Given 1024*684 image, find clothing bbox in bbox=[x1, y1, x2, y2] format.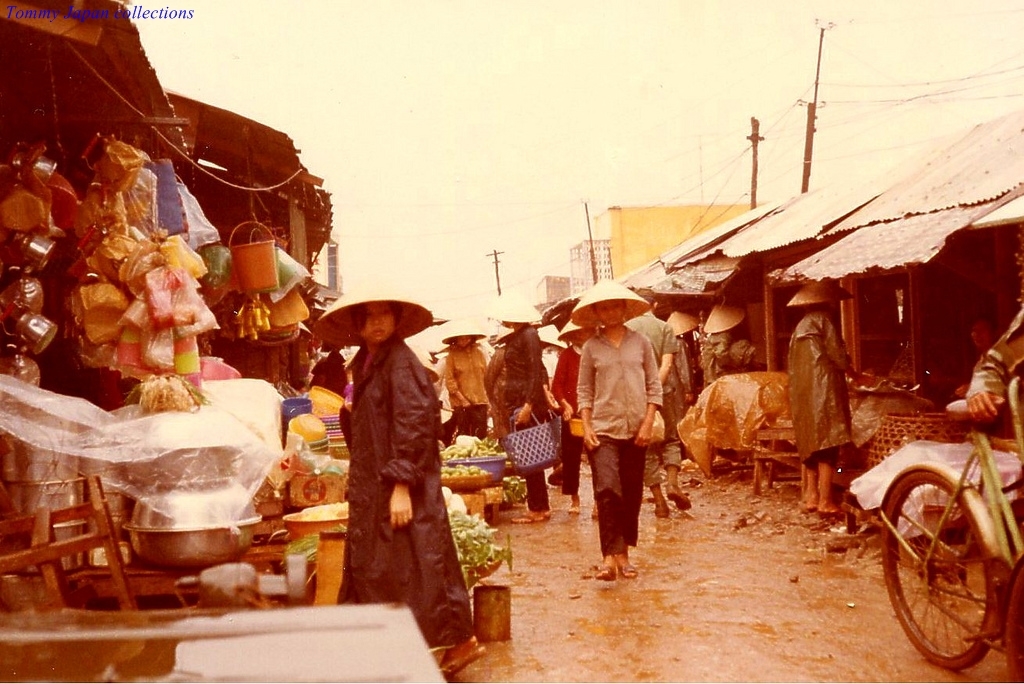
bbox=[771, 309, 854, 468].
